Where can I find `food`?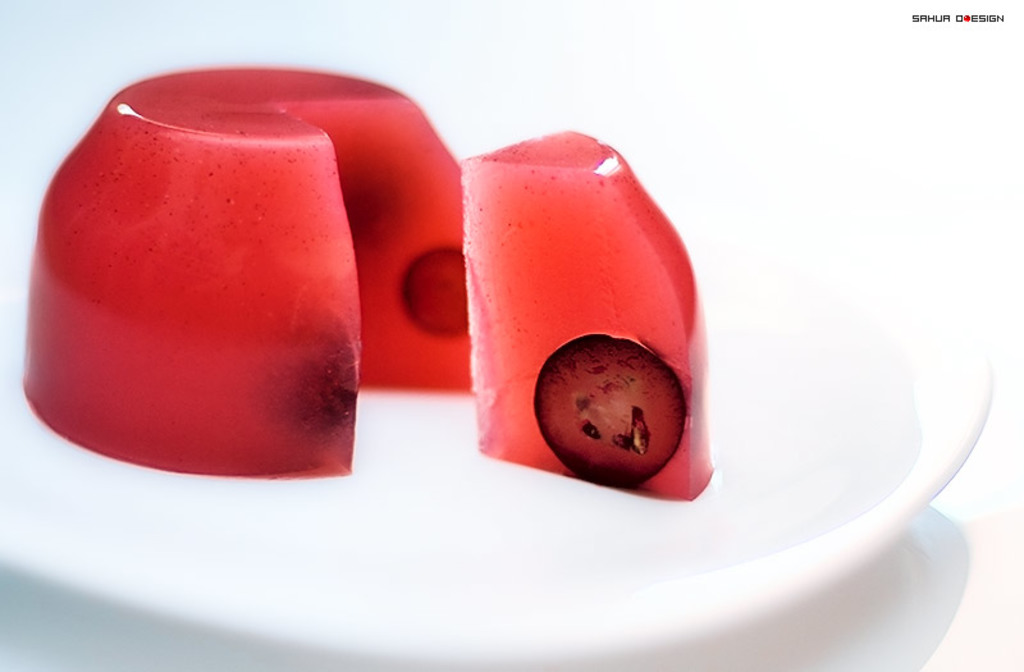
You can find it at [422,141,721,486].
